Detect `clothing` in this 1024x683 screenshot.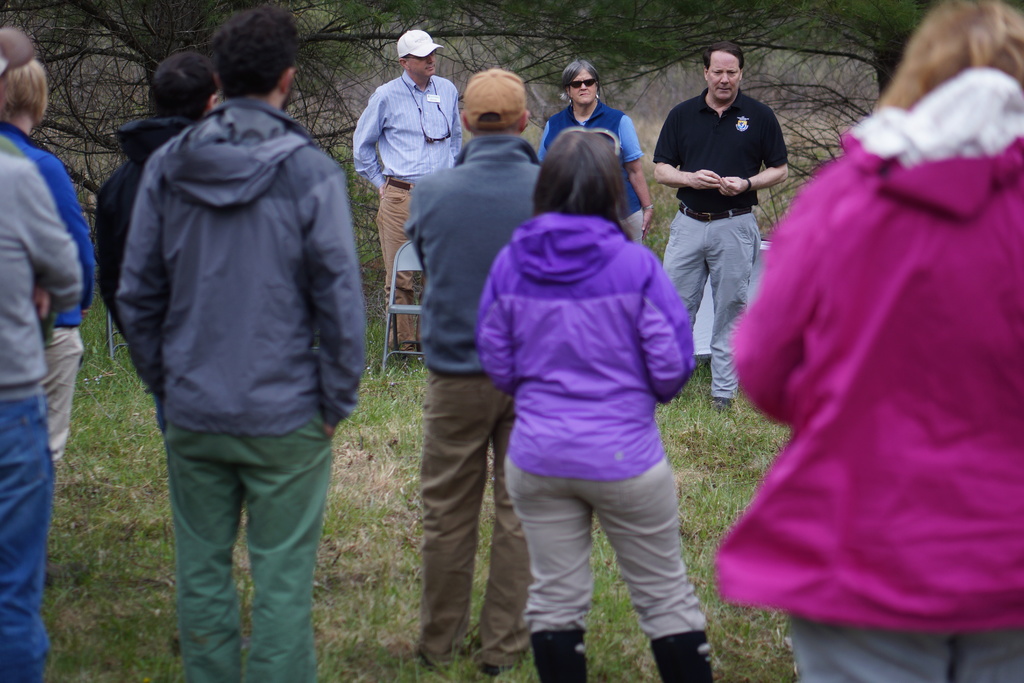
Detection: 405/129/543/668.
